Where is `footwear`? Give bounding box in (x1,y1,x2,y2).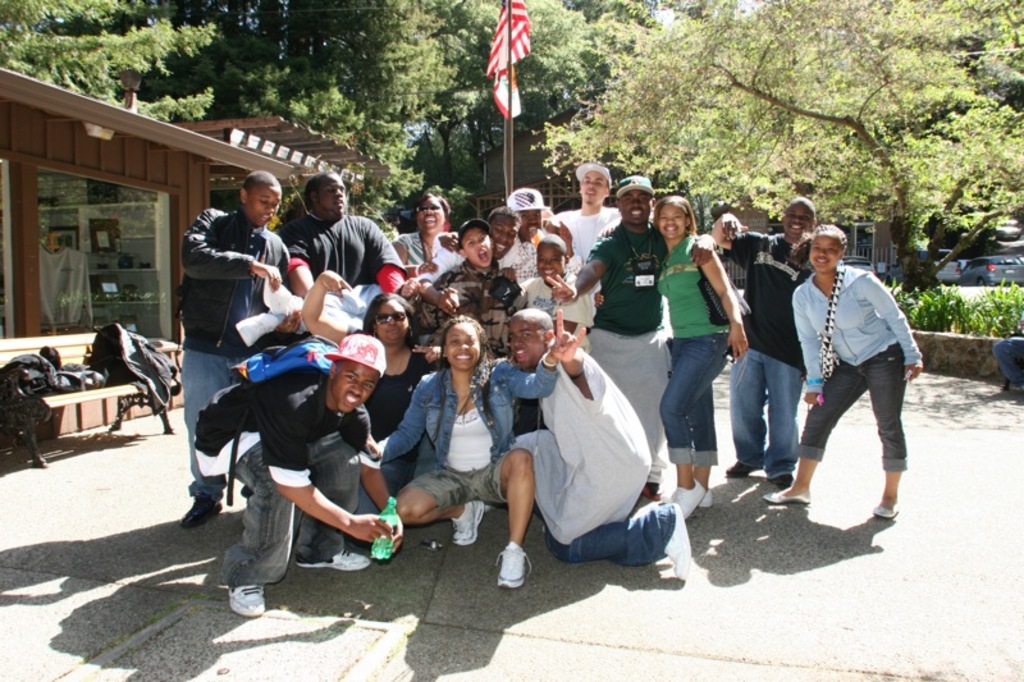
(700,486,714,509).
